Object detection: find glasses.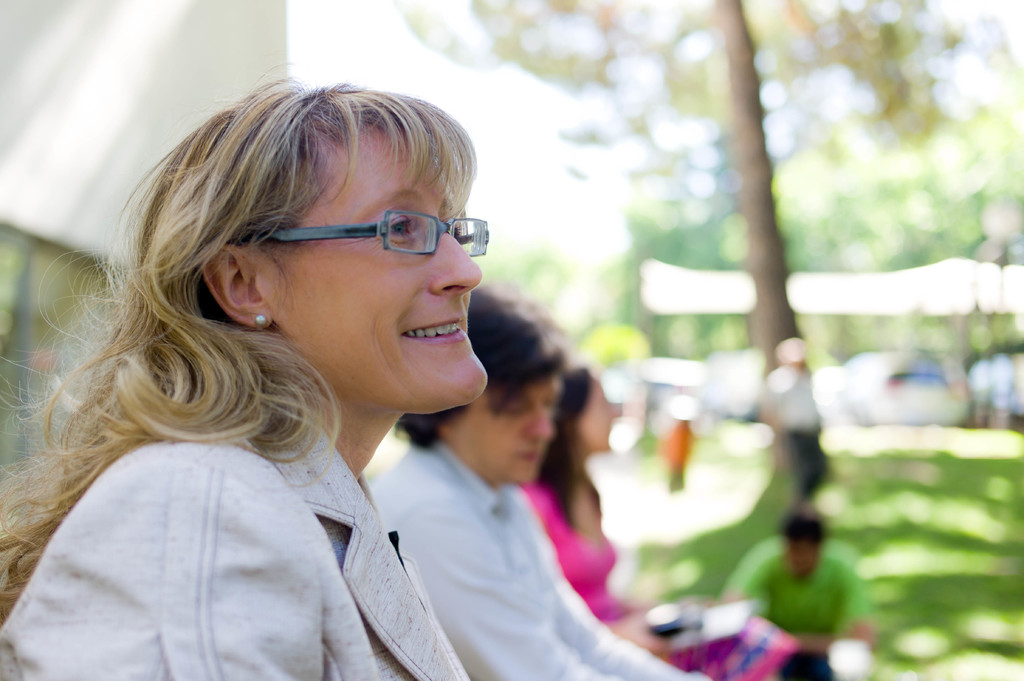
Rect(244, 204, 497, 269).
